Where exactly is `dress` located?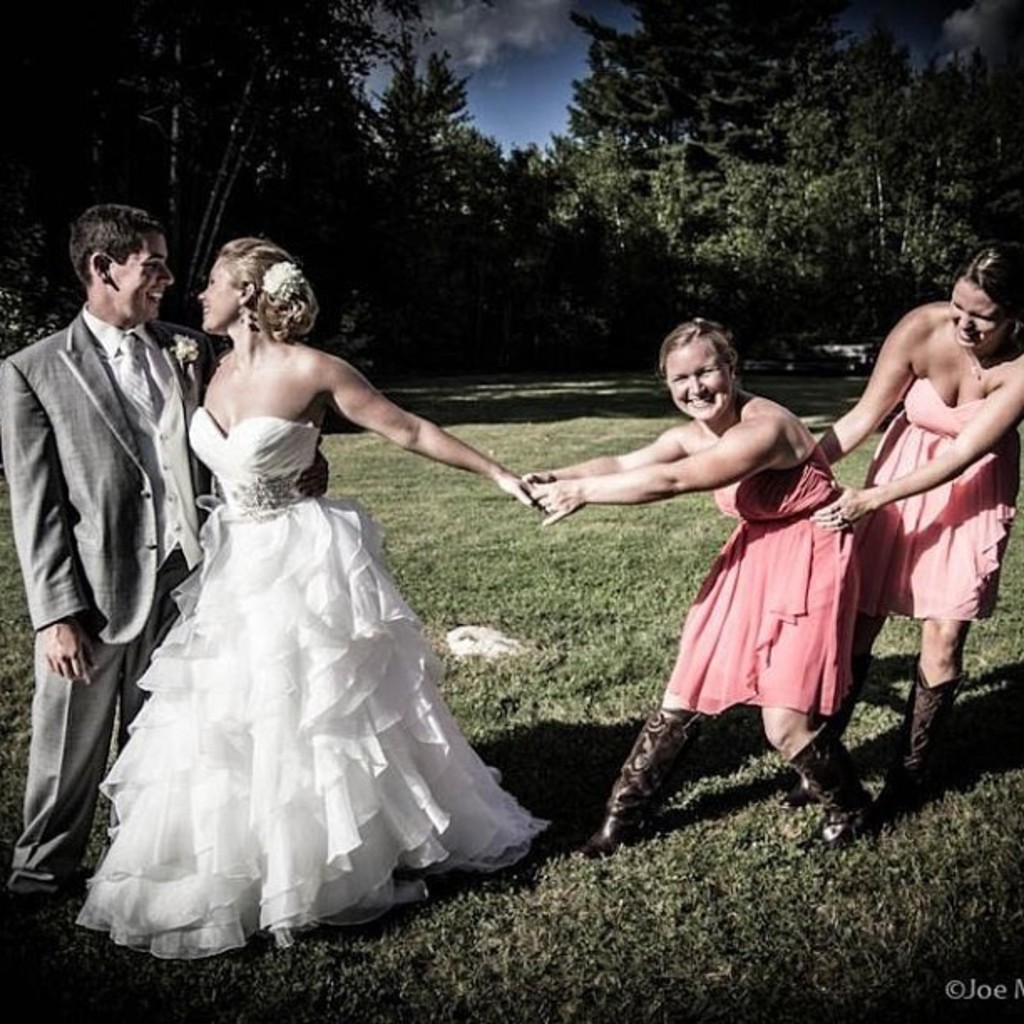
Its bounding box is <box>852,375,1022,616</box>.
